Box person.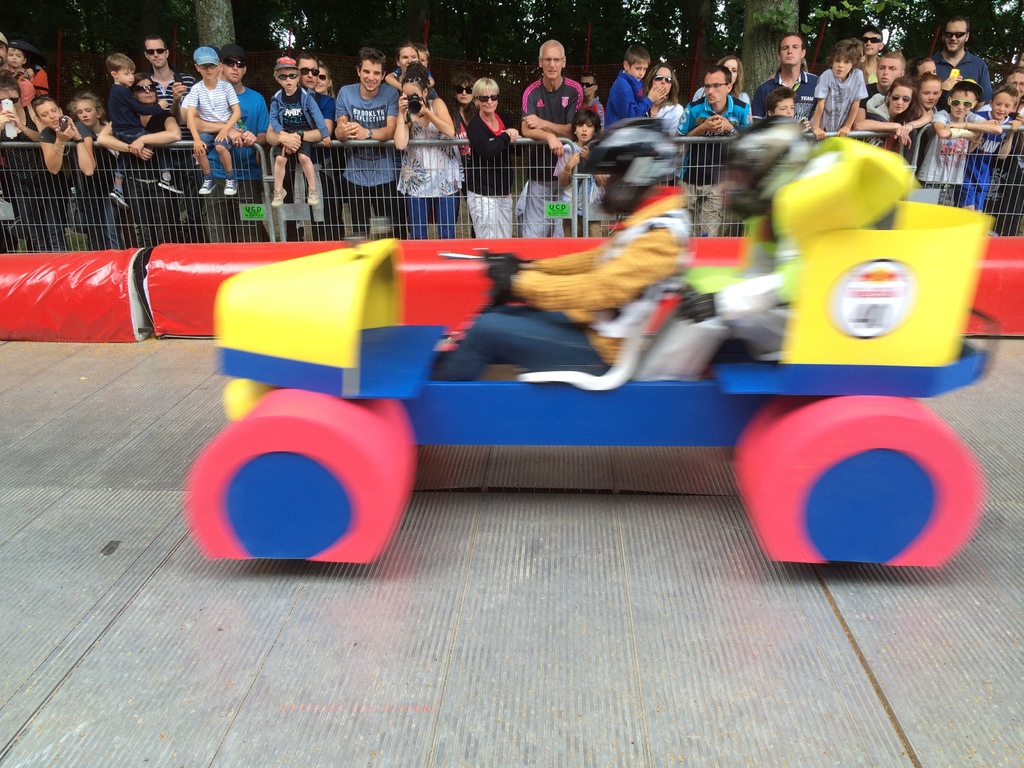
x1=108 y1=52 x2=180 y2=209.
